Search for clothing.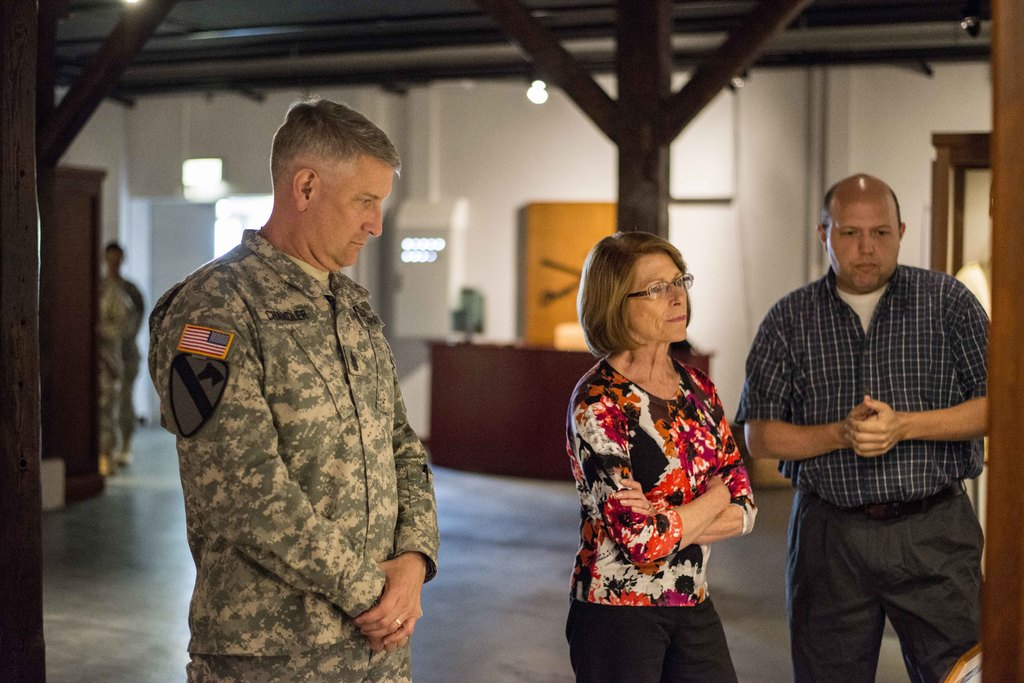
Found at (738, 267, 993, 682).
